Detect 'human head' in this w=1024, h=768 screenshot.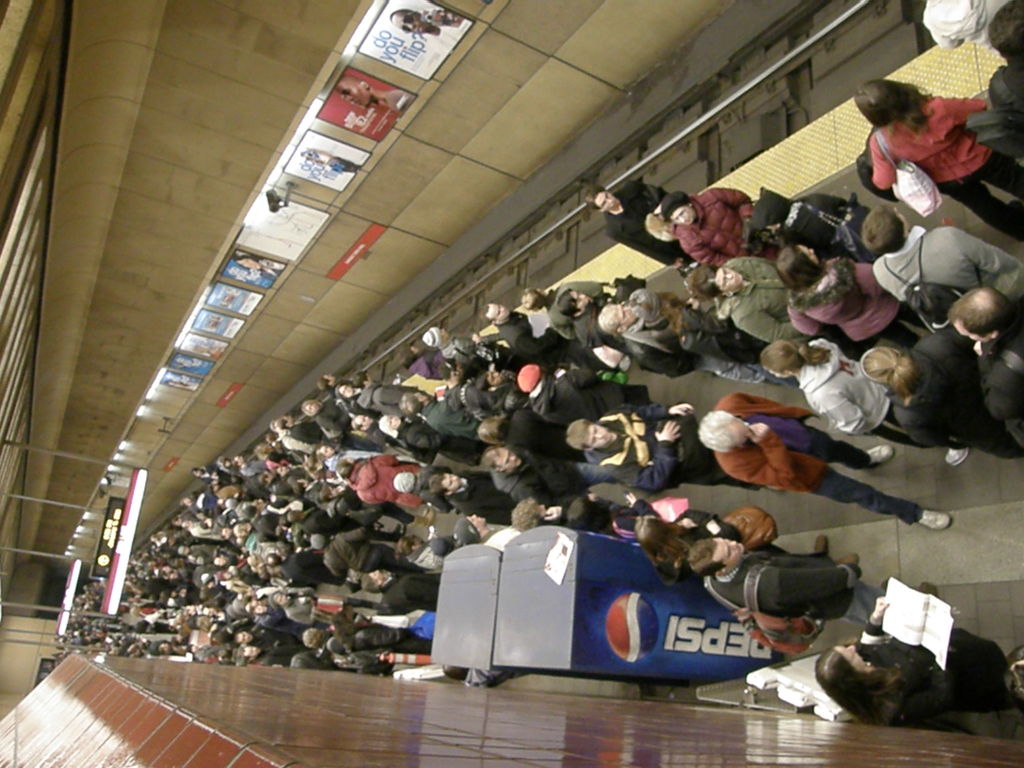
Detection: BBox(236, 630, 254, 643).
